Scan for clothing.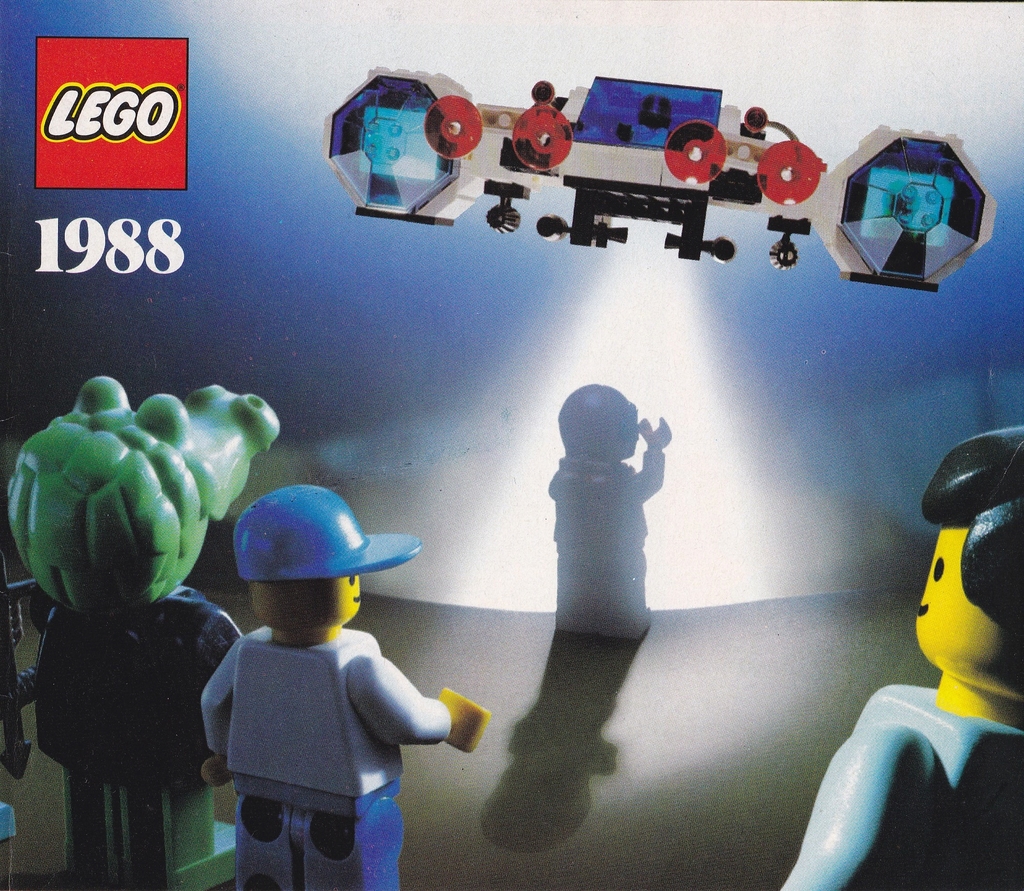
Scan result: bbox=(175, 577, 454, 857).
